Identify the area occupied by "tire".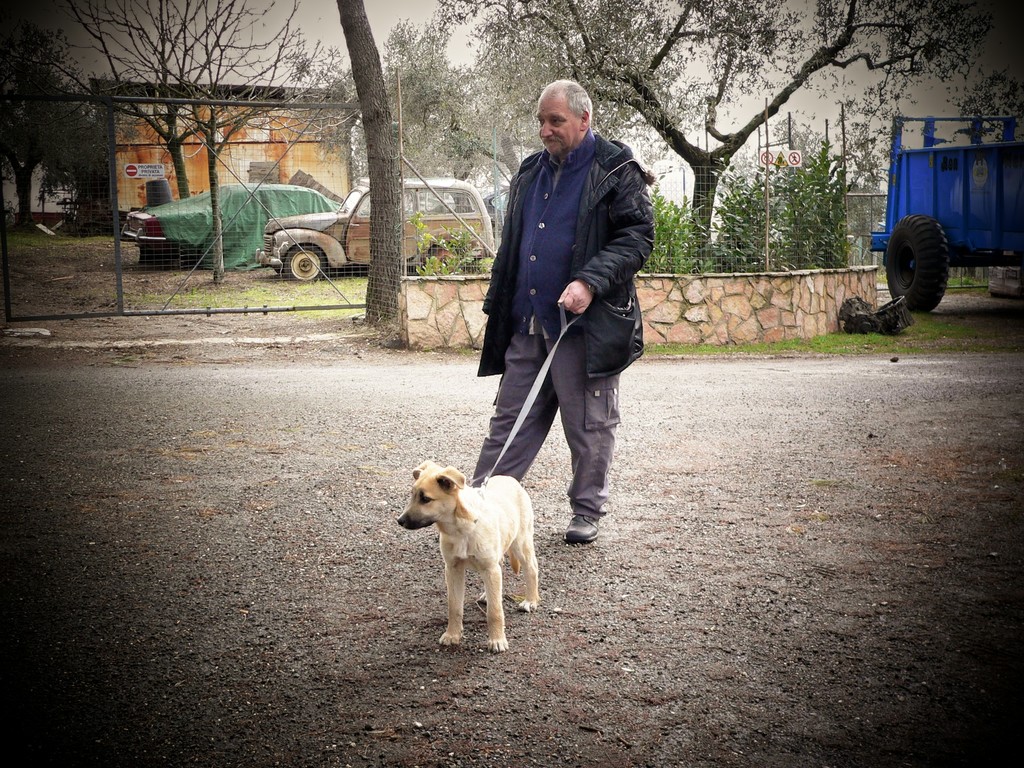
Area: 877, 212, 956, 318.
